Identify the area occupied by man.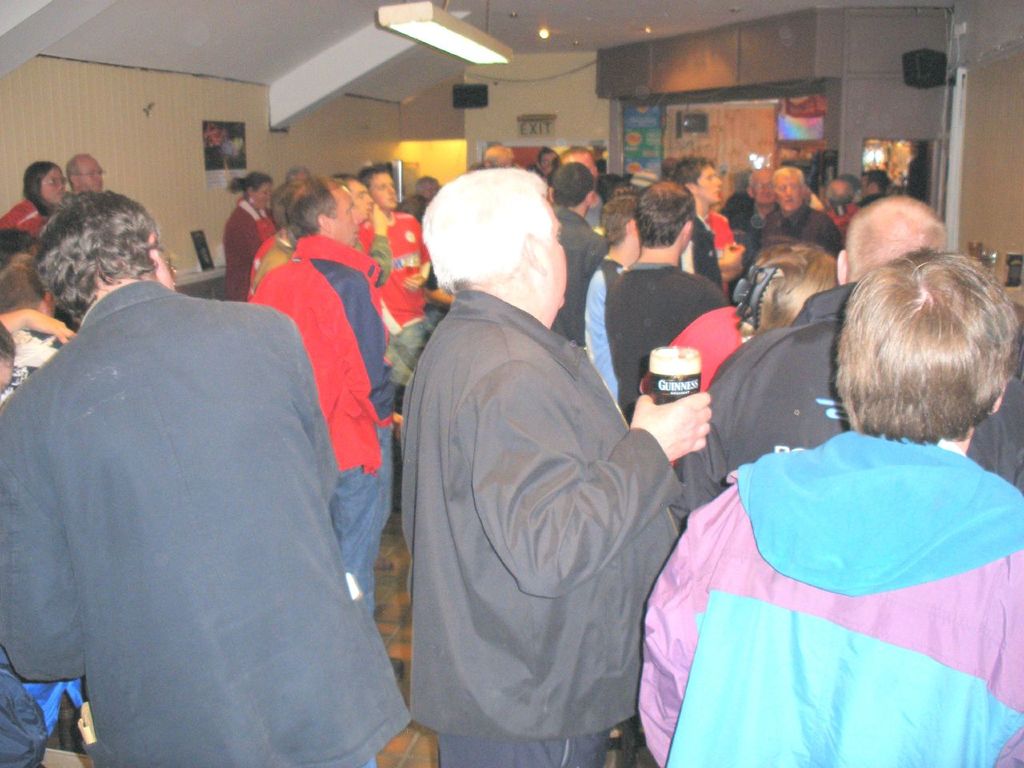
Area: [left=66, top=154, right=109, bottom=190].
